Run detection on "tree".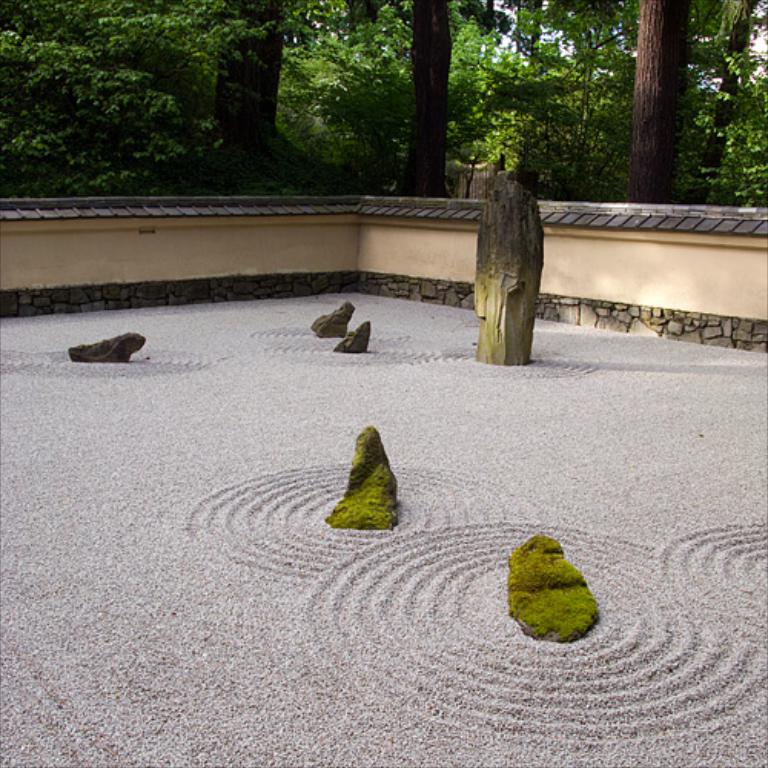
Result: l=0, t=0, r=309, b=200.
